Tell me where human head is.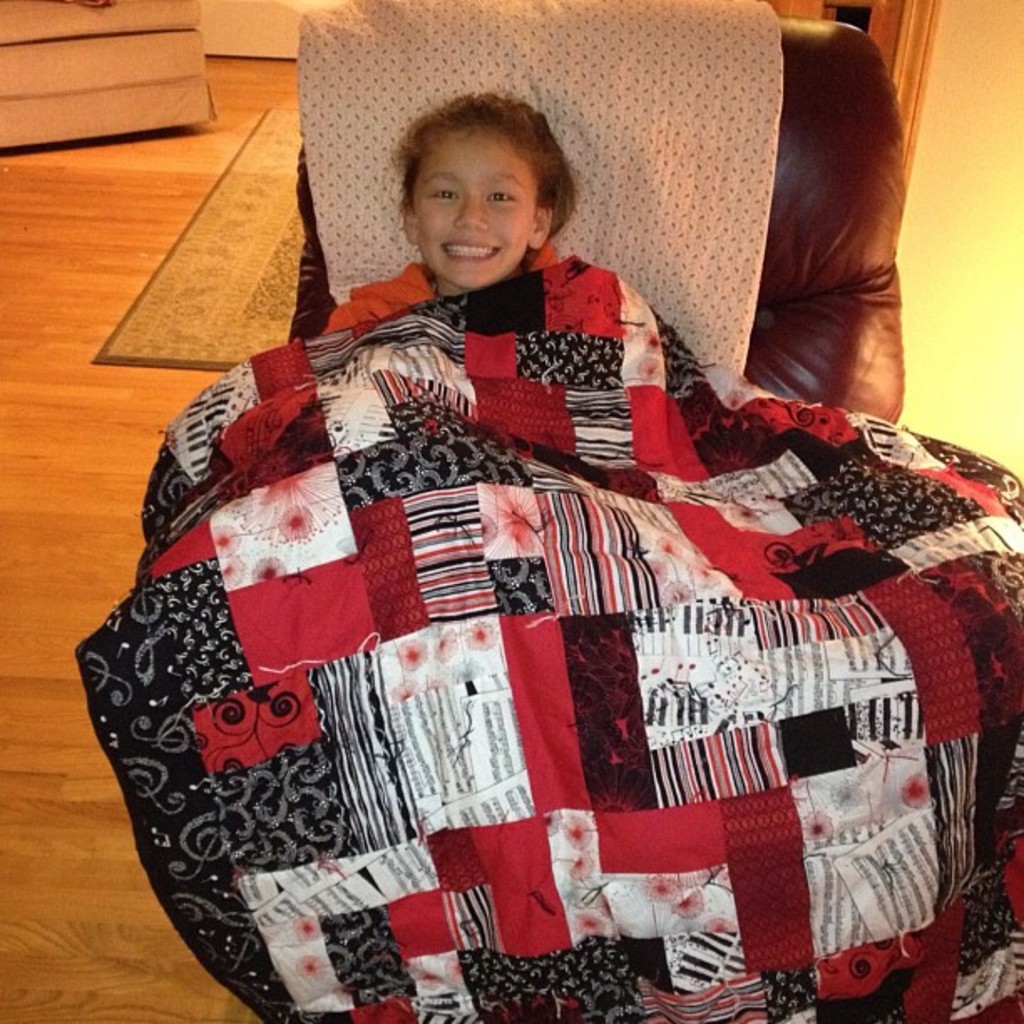
human head is at locate(402, 87, 582, 258).
